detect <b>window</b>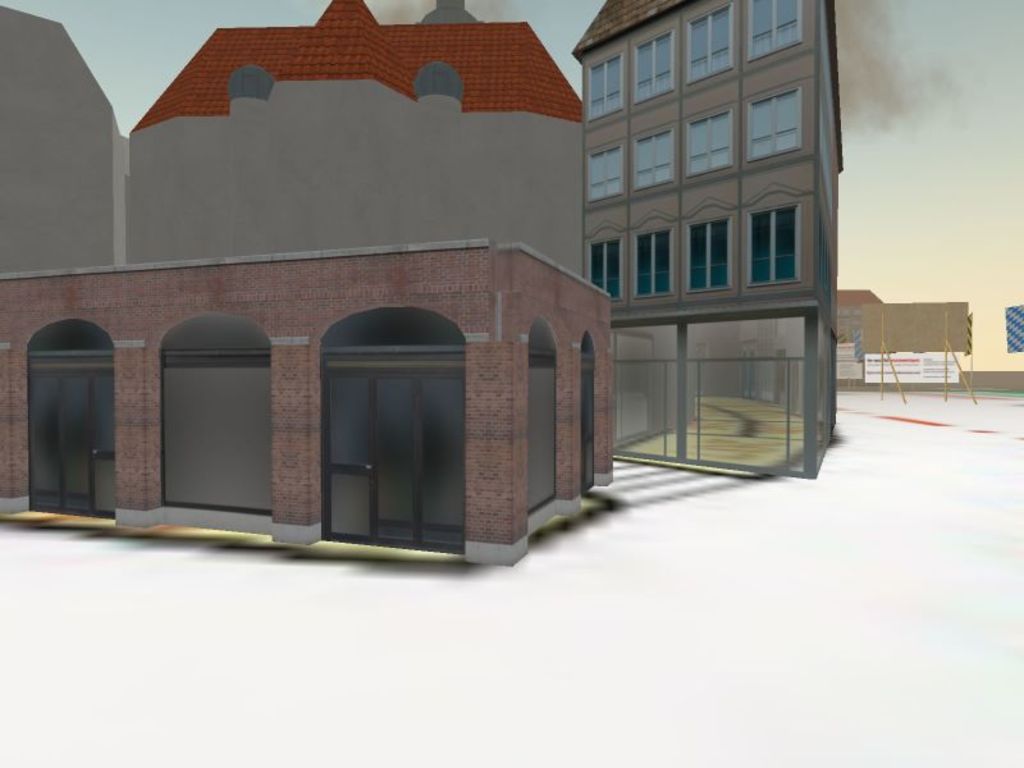
bbox(746, 0, 803, 65)
